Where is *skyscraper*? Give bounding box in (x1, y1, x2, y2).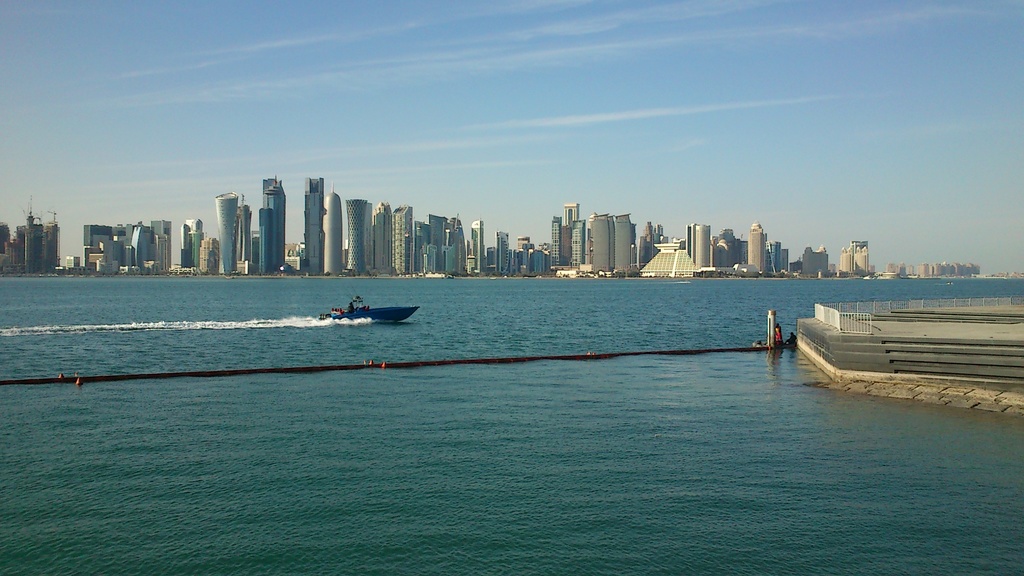
(260, 174, 286, 273).
